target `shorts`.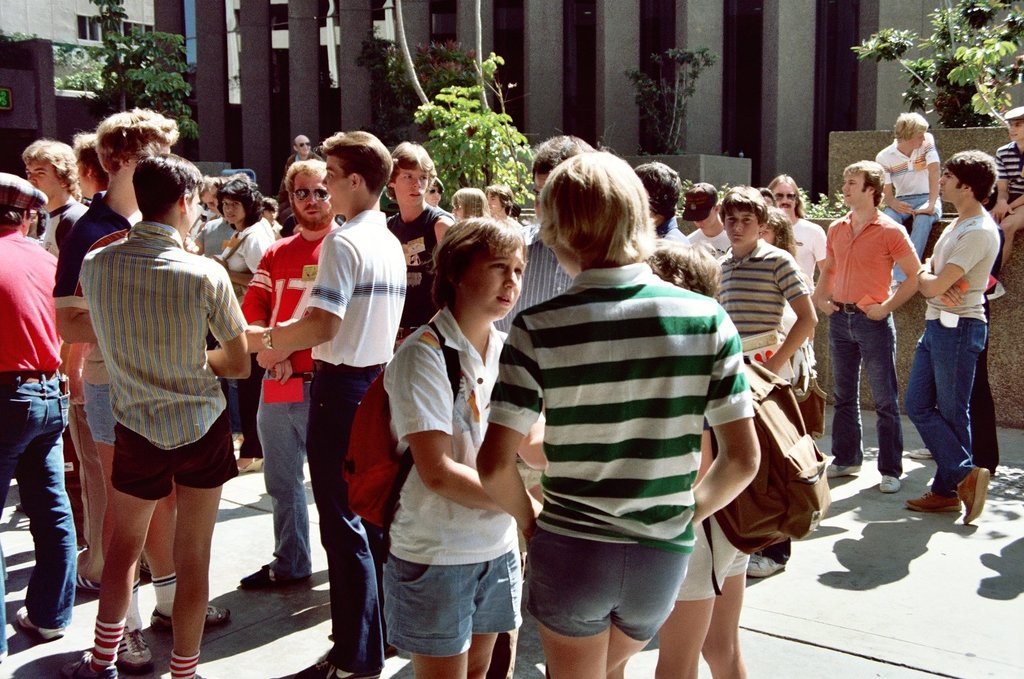
Target region: rect(525, 475, 690, 621).
